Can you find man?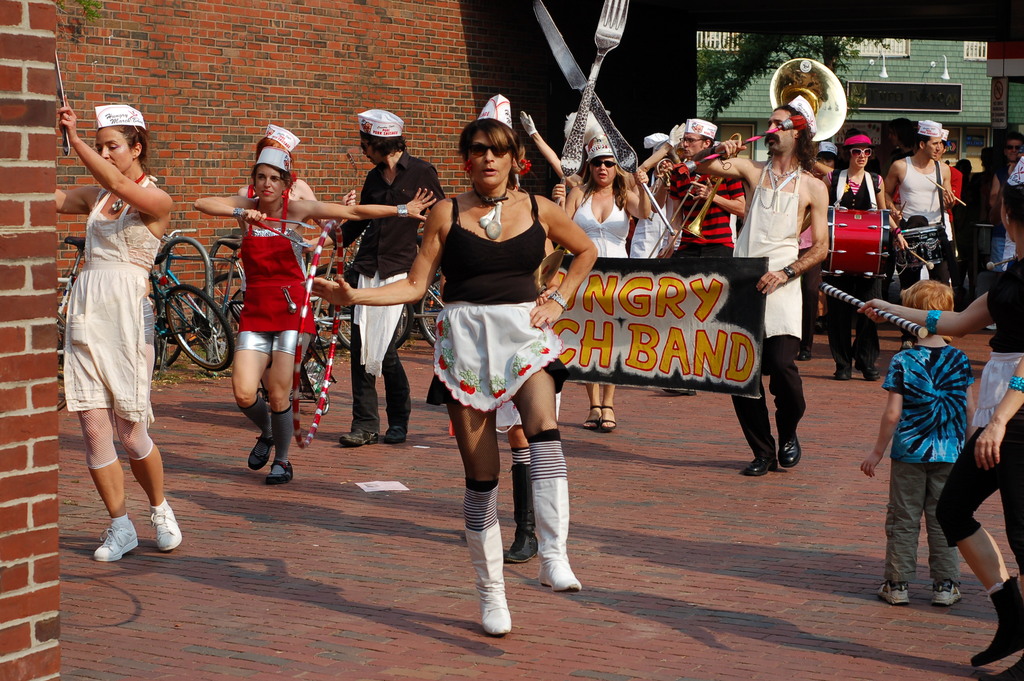
Yes, bounding box: <bbox>689, 99, 830, 472</bbox>.
